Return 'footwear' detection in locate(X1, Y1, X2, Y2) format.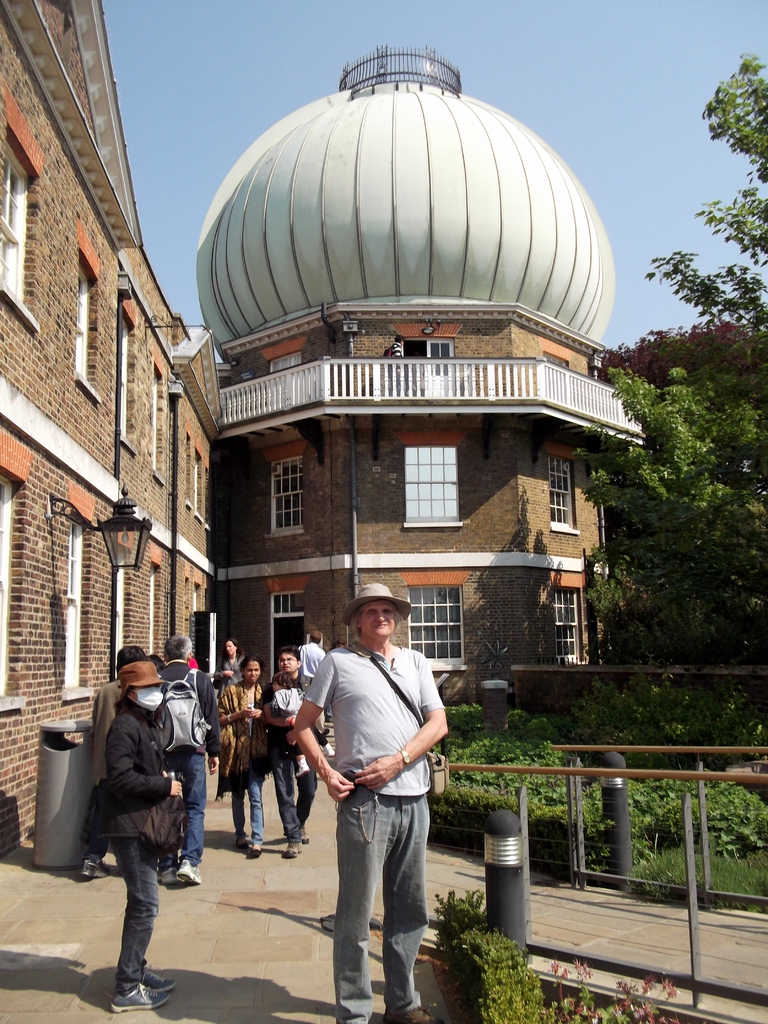
locate(176, 865, 197, 886).
